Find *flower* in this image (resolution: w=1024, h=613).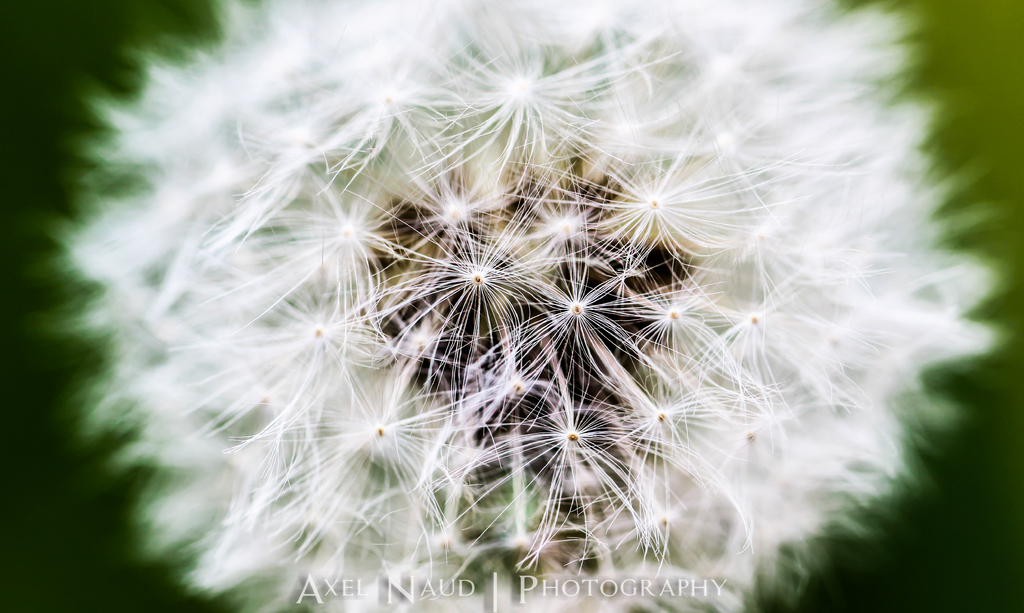
{"left": 72, "top": 0, "right": 1008, "bottom": 612}.
